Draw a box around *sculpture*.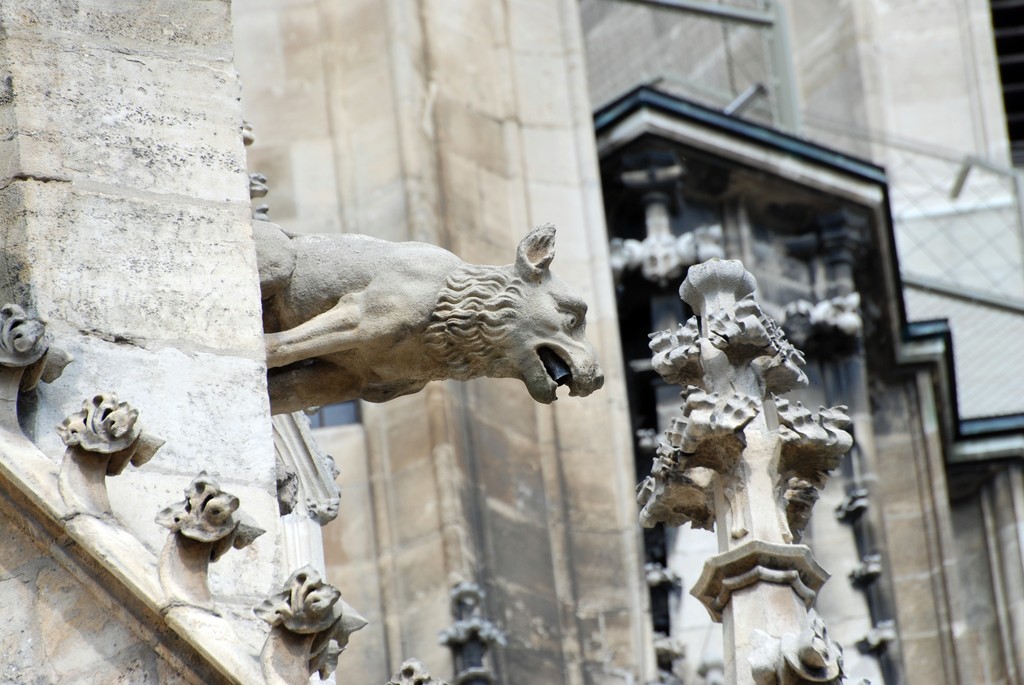
(x1=148, y1=472, x2=263, y2=611).
